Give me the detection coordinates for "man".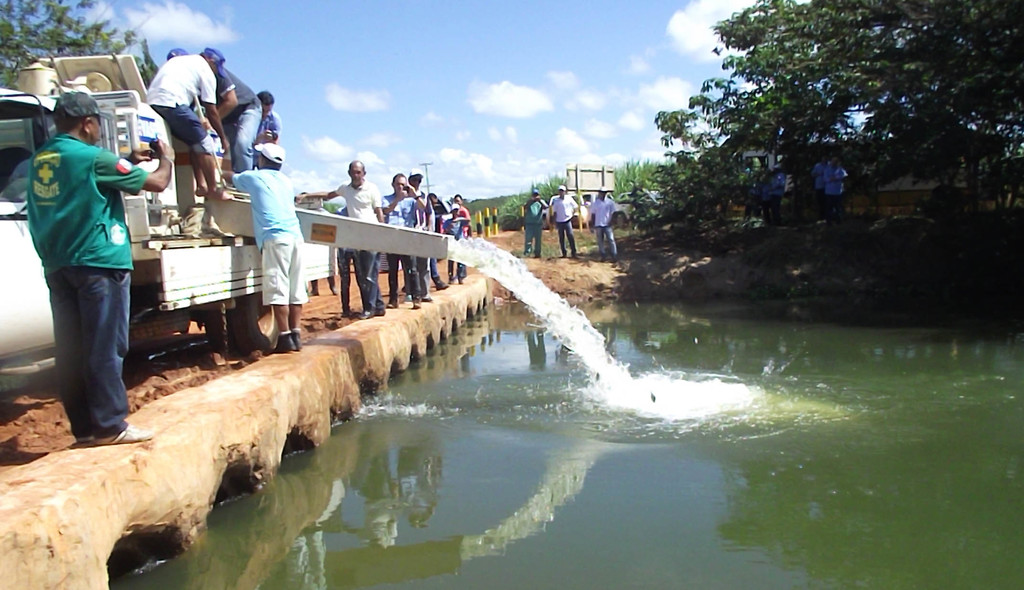
l=756, t=168, r=773, b=227.
